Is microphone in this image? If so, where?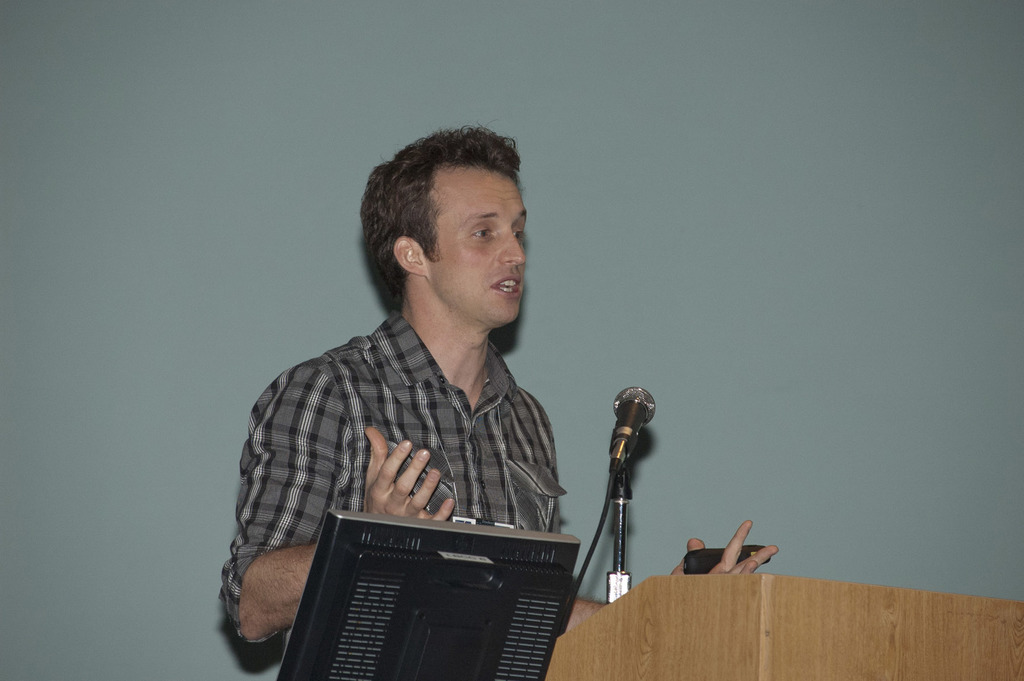
Yes, at region(602, 383, 662, 462).
